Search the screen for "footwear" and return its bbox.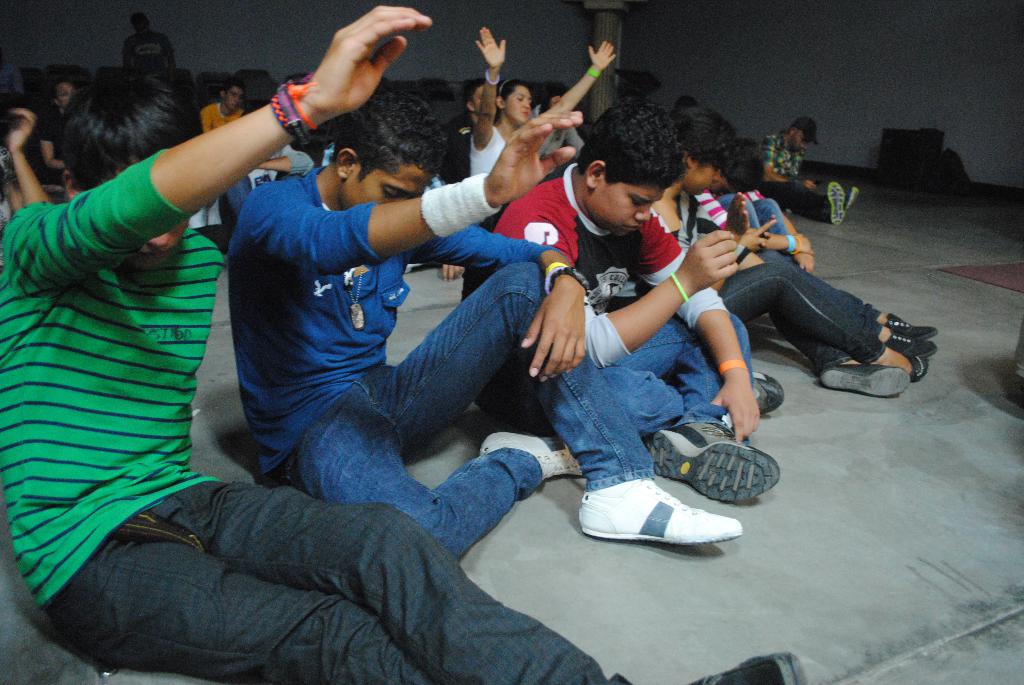
Found: [x1=746, y1=373, x2=783, y2=418].
